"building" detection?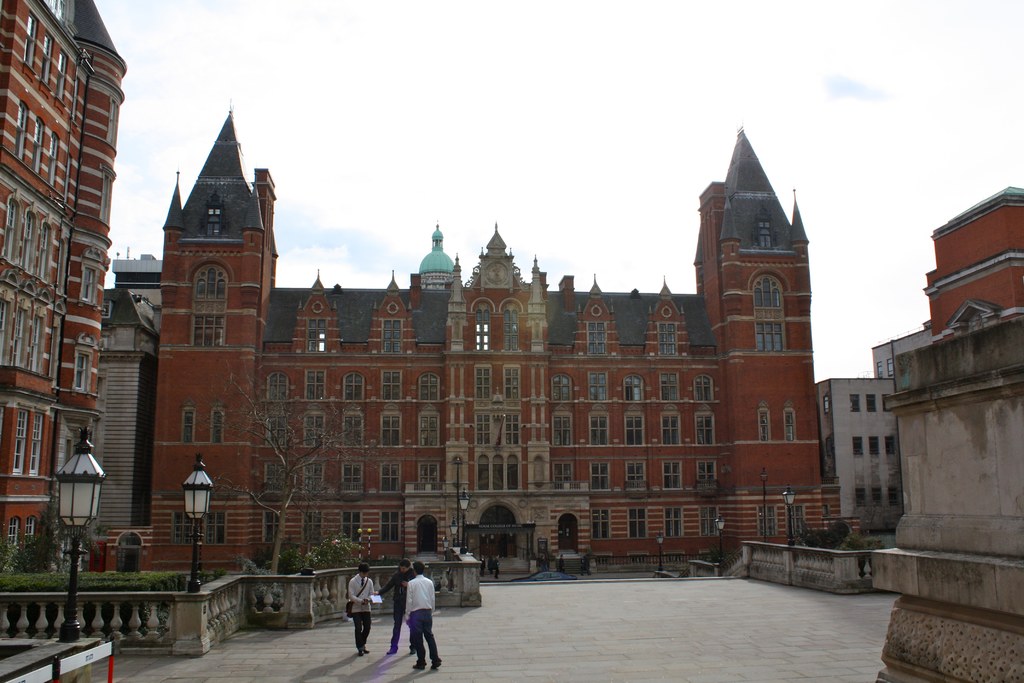
(812, 327, 929, 533)
